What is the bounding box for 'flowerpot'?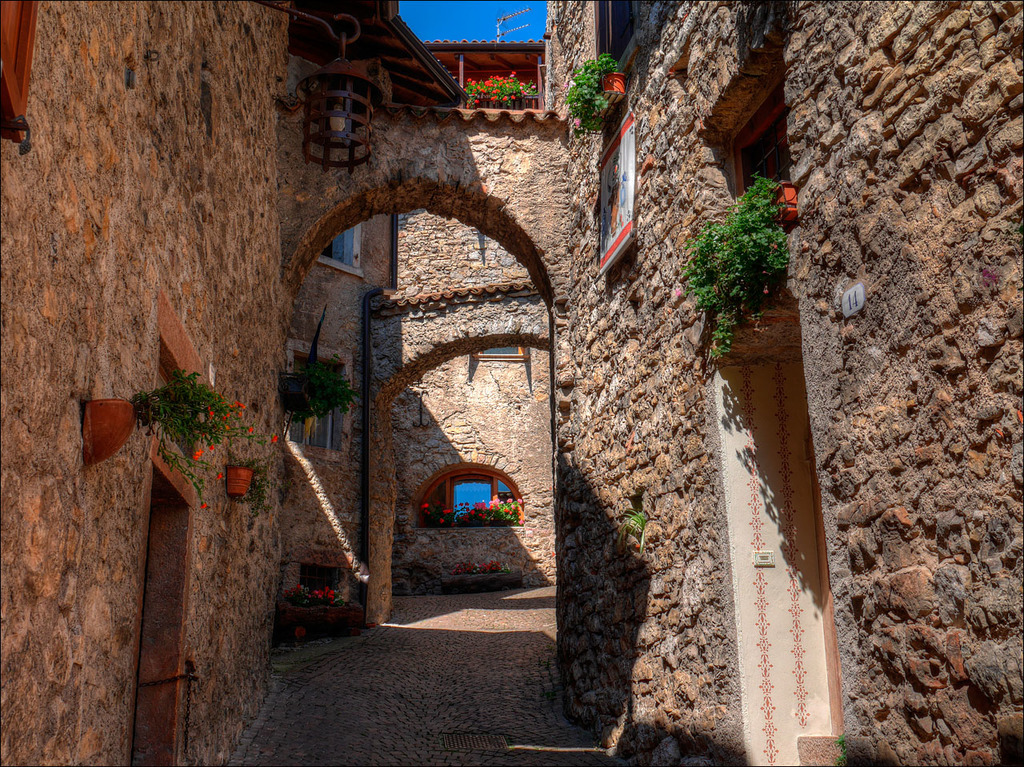
region(271, 599, 363, 639).
